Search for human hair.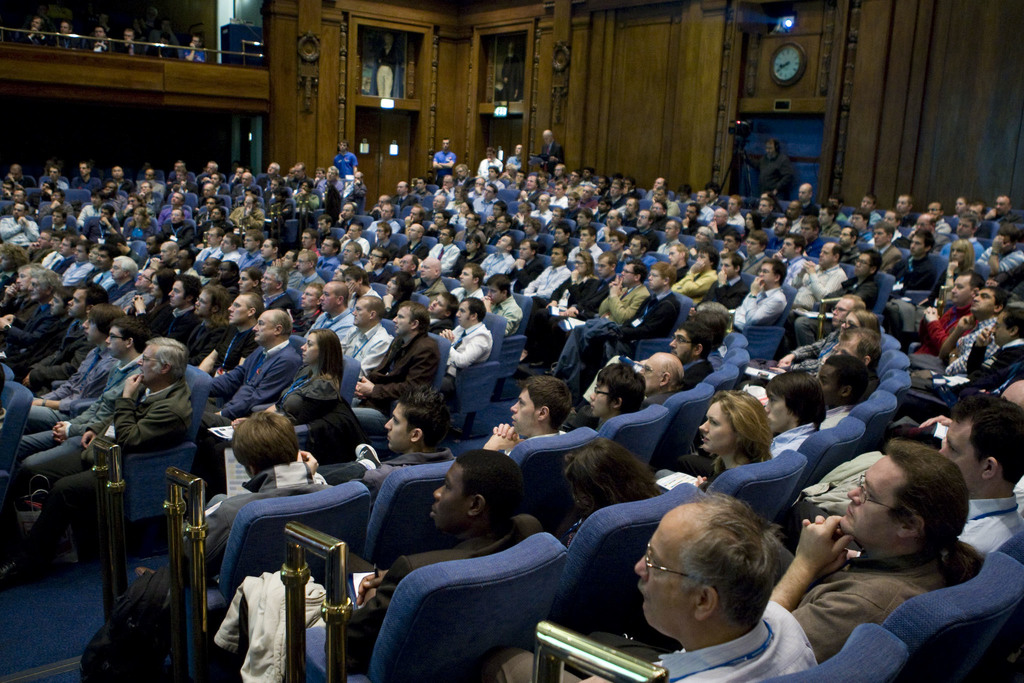
Found at BBox(954, 393, 1023, 484).
